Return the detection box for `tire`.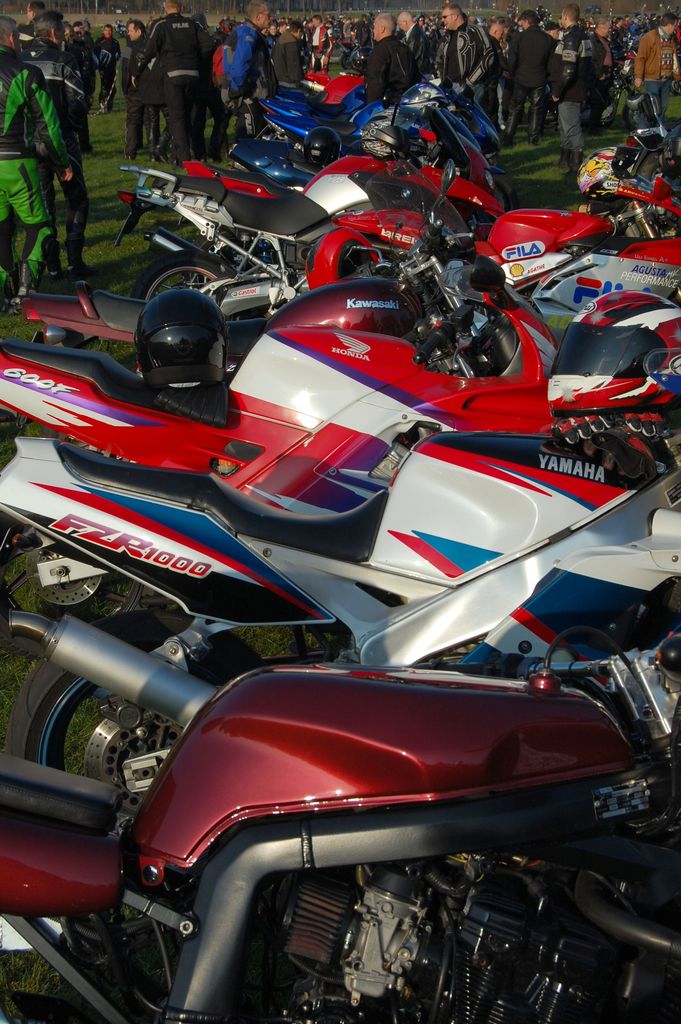
(x1=0, y1=992, x2=96, y2=1023).
